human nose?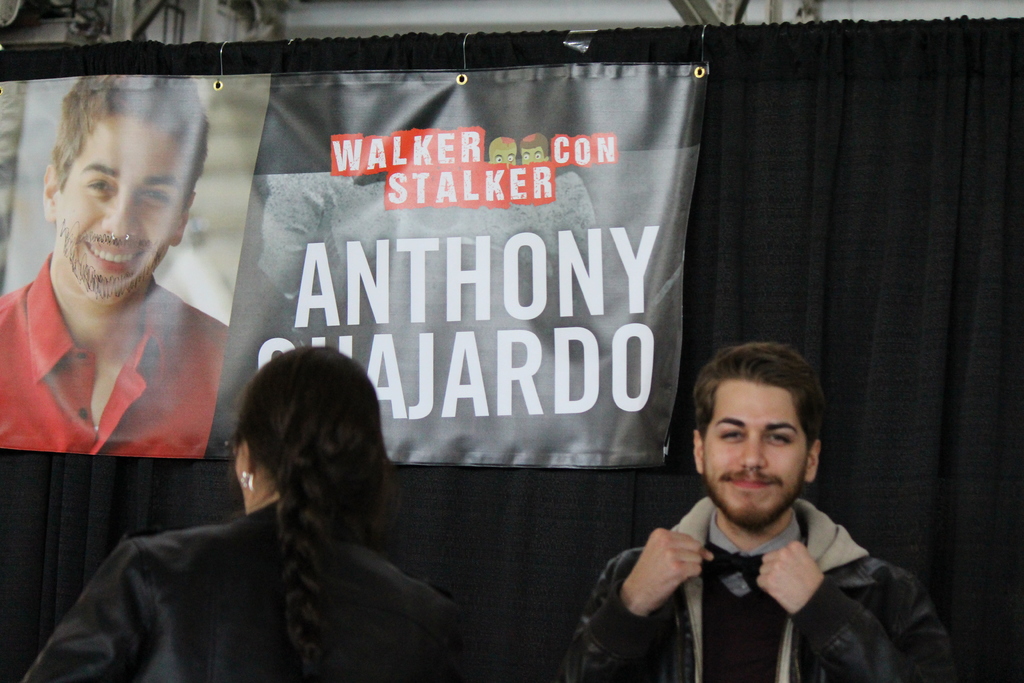
Rect(739, 436, 765, 470)
